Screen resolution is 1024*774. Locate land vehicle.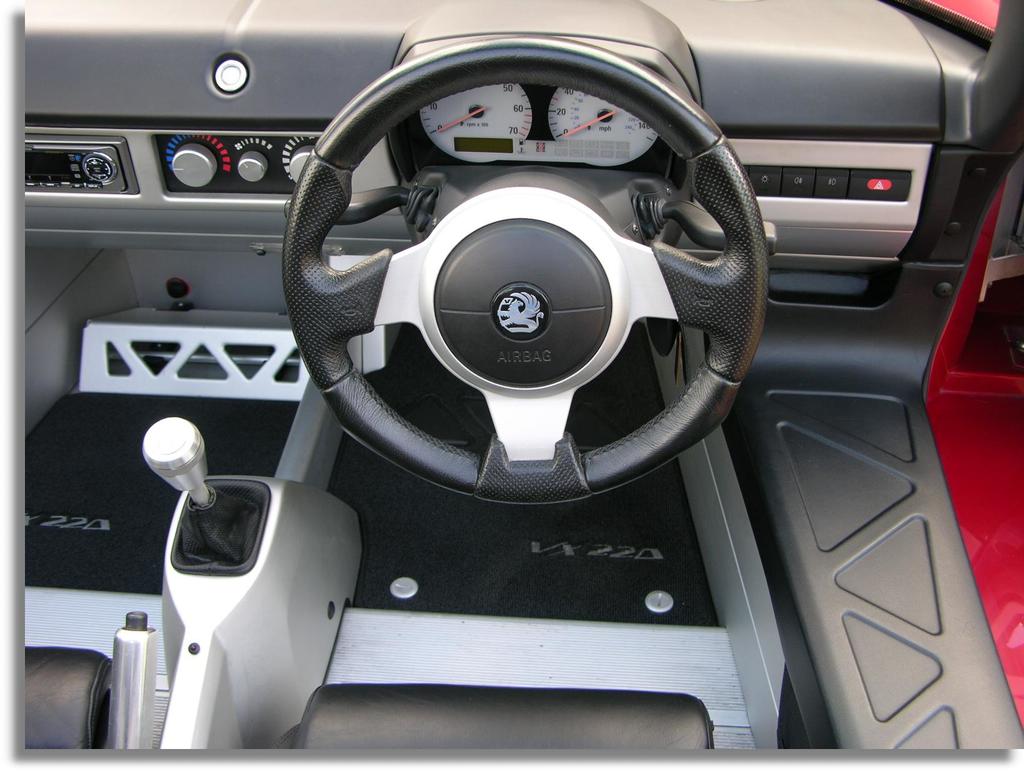
box(34, 0, 1023, 746).
